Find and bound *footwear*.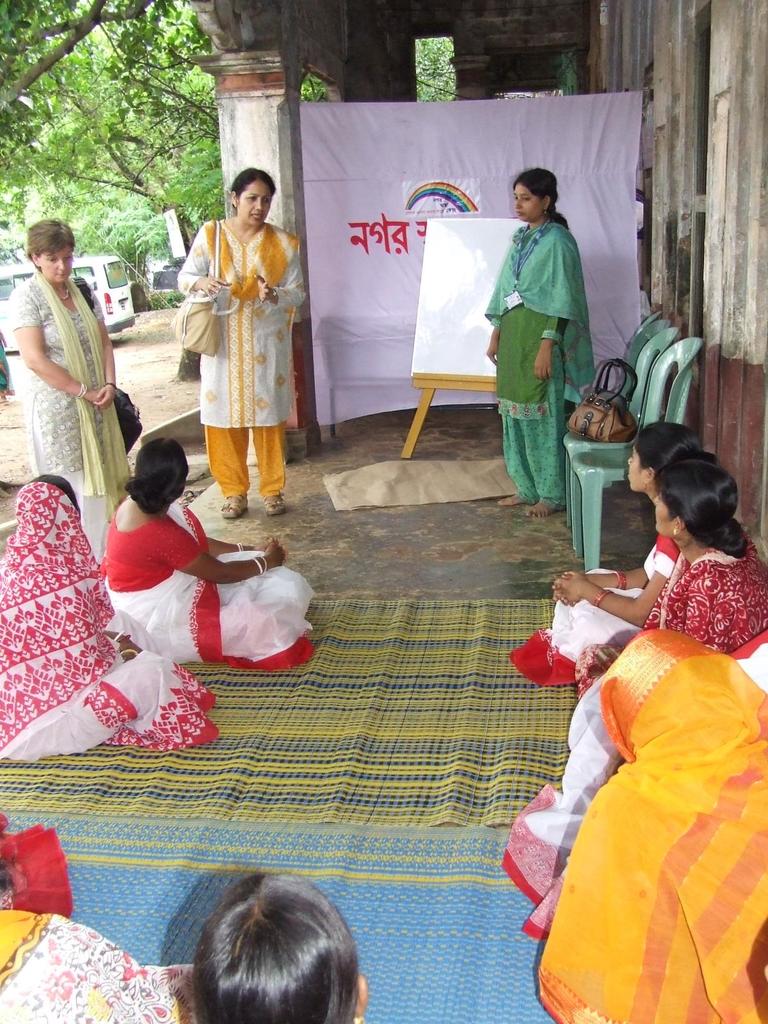
Bound: <region>263, 492, 284, 513</region>.
